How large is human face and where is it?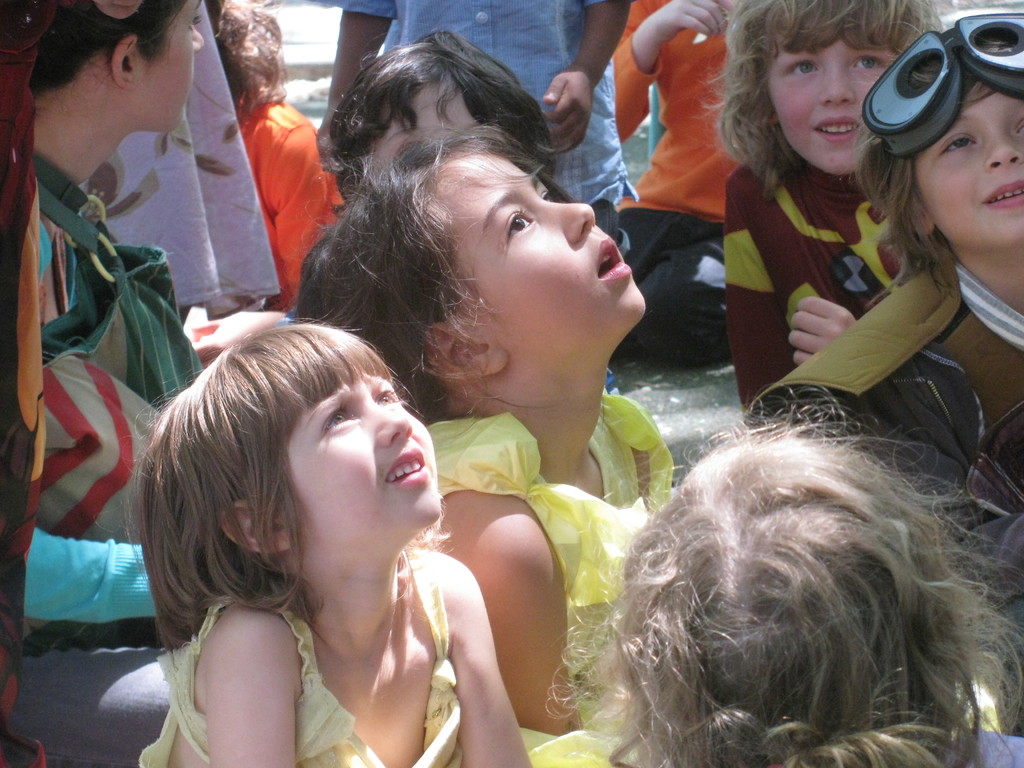
Bounding box: box(762, 32, 915, 178).
